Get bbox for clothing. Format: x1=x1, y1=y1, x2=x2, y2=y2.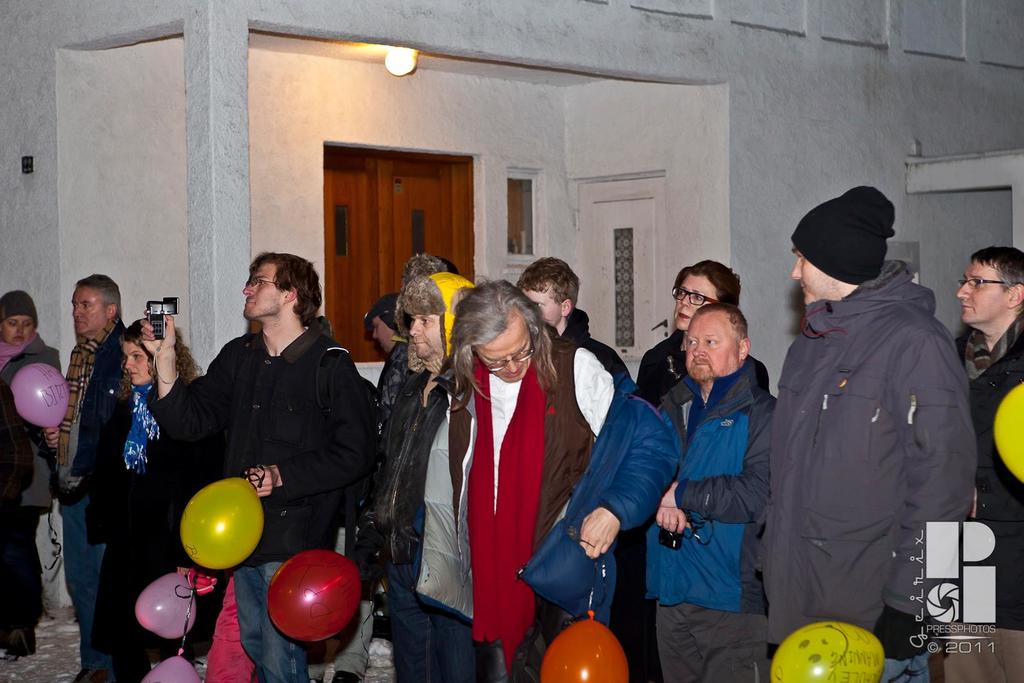
x1=961, y1=312, x2=1019, y2=591.
